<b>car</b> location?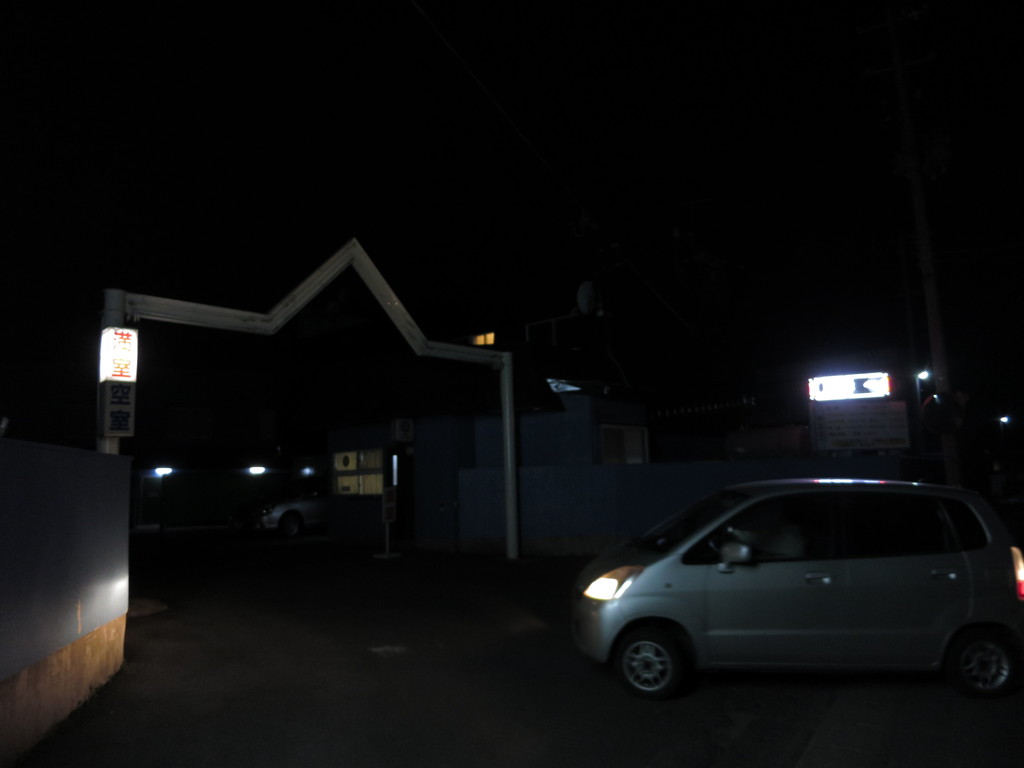
<region>573, 467, 1013, 714</region>
